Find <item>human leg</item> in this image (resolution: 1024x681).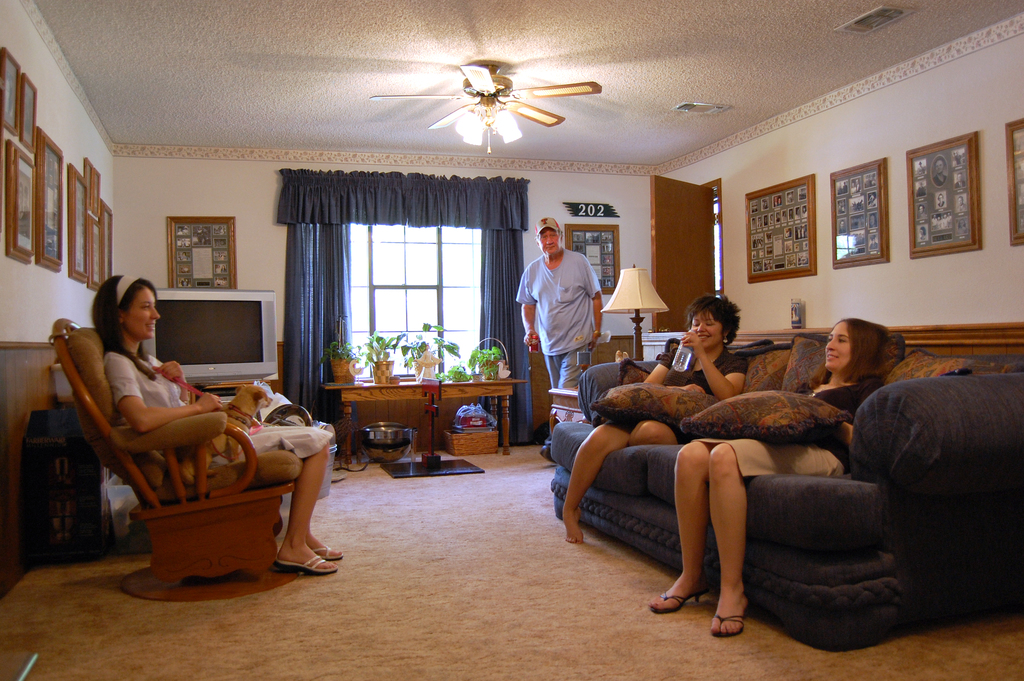
[559,421,635,548].
